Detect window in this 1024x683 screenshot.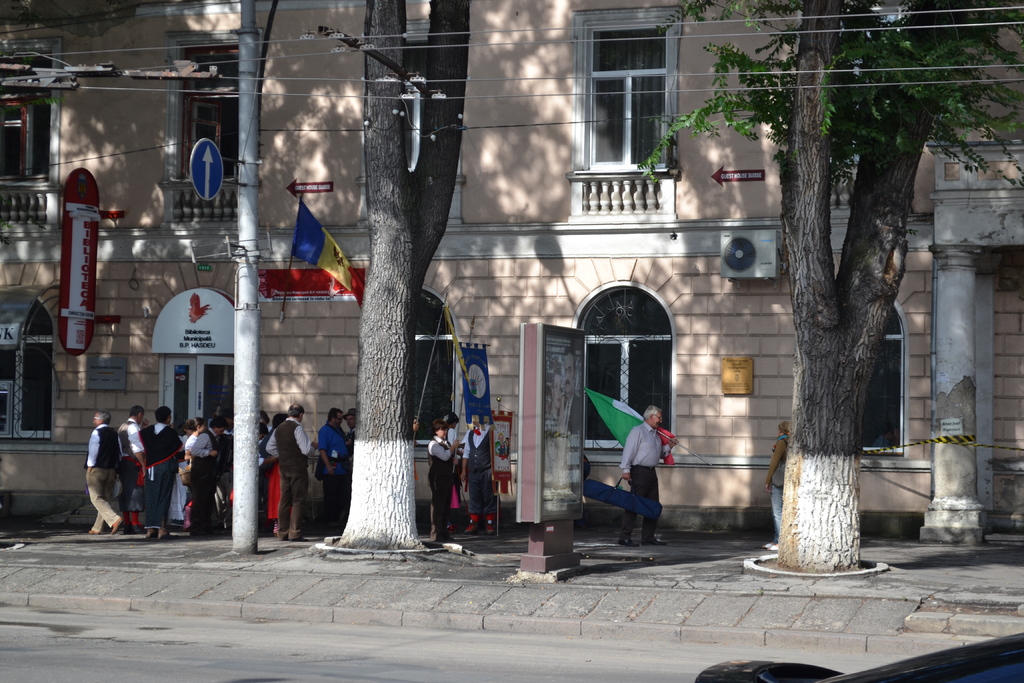
Detection: x1=863 y1=300 x2=907 y2=457.
